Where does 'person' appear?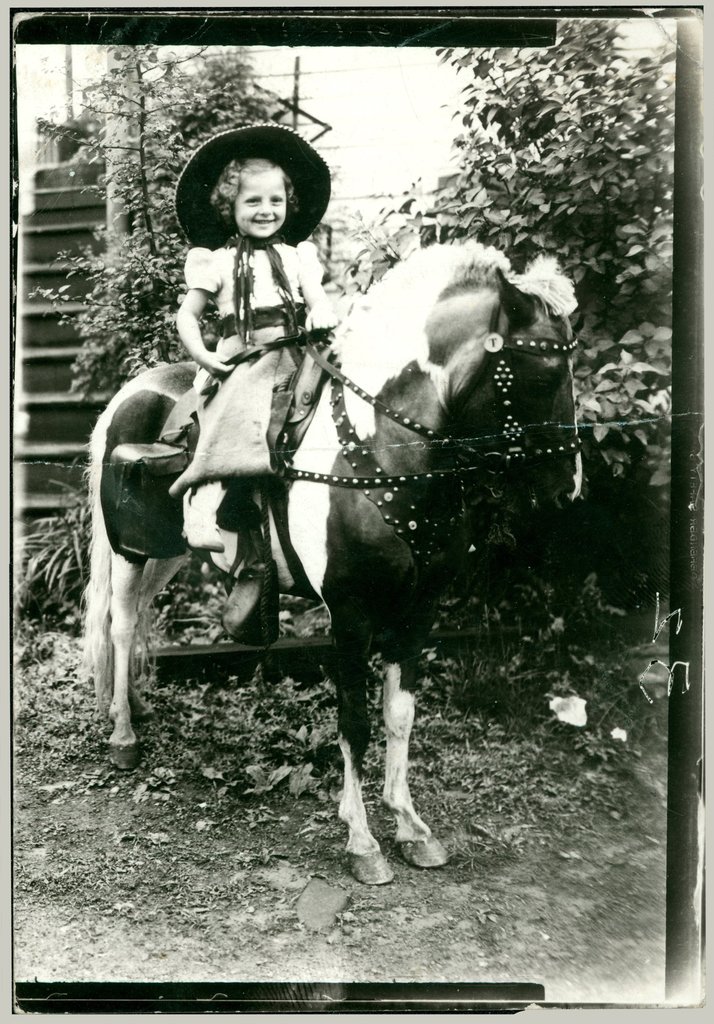
Appears at box(174, 120, 338, 553).
